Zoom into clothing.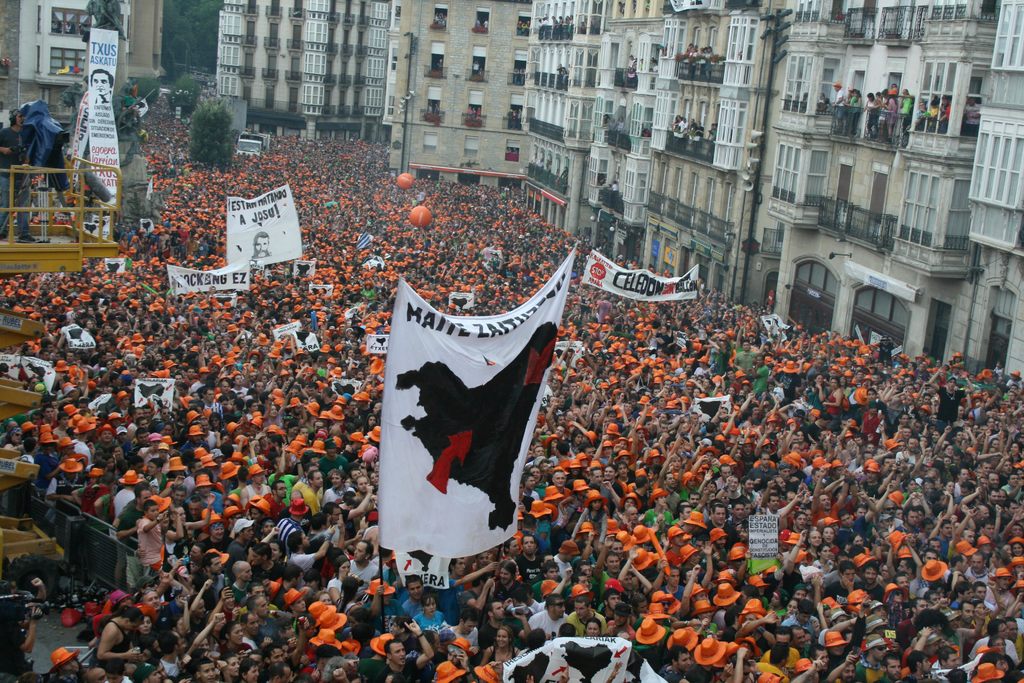
Zoom target: 96 441 118 453.
